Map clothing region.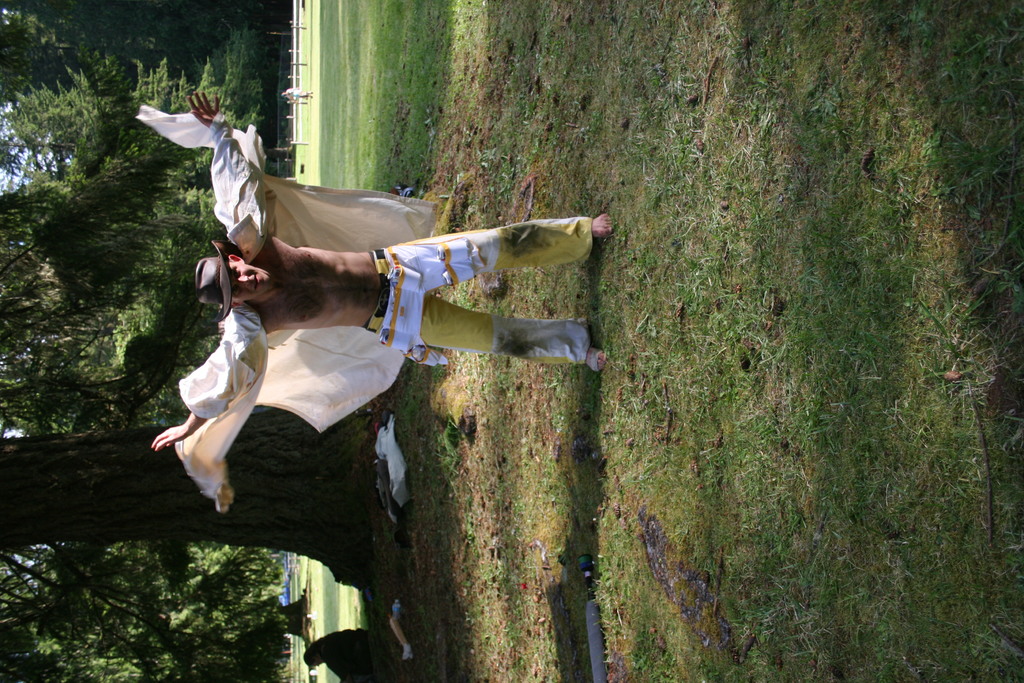
Mapped to BBox(136, 118, 451, 520).
